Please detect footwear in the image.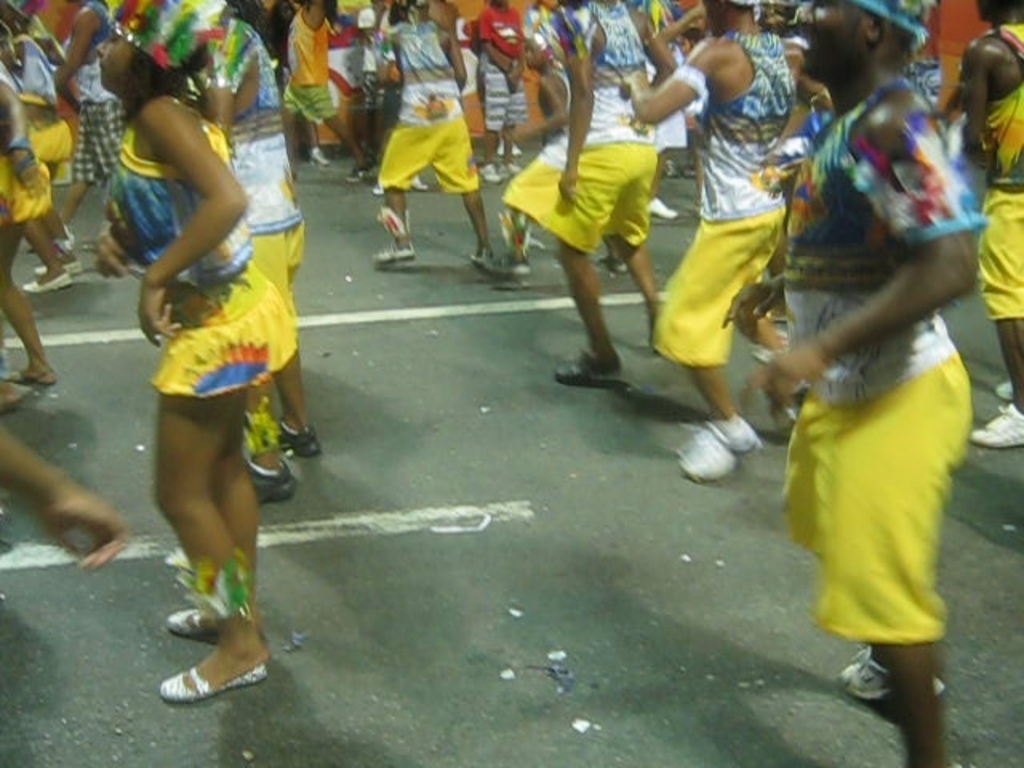
{"x1": 347, "y1": 160, "x2": 376, "y2": 186}.
